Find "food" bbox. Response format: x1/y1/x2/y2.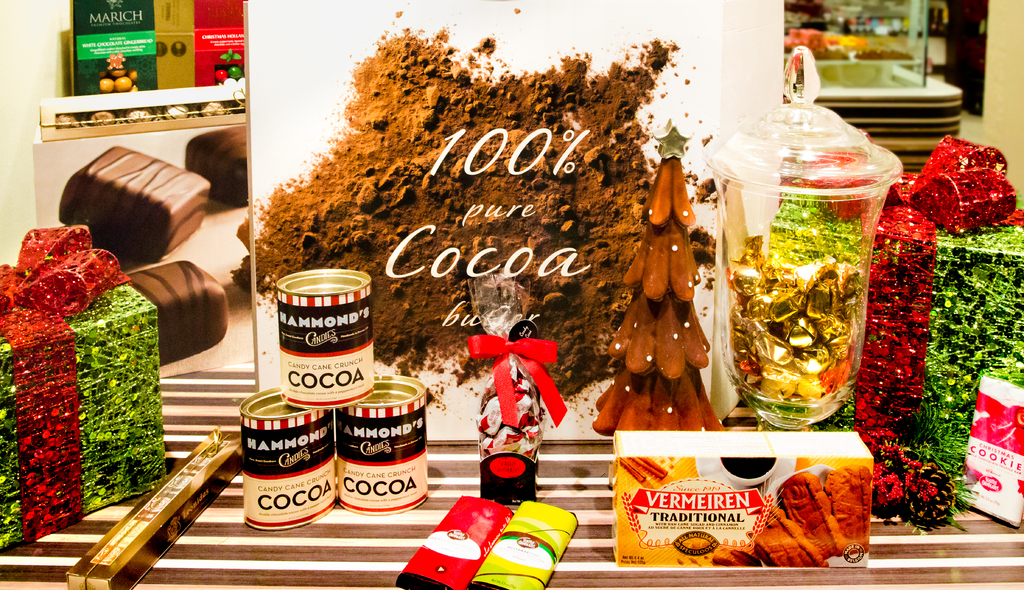
125/106/152/124.
